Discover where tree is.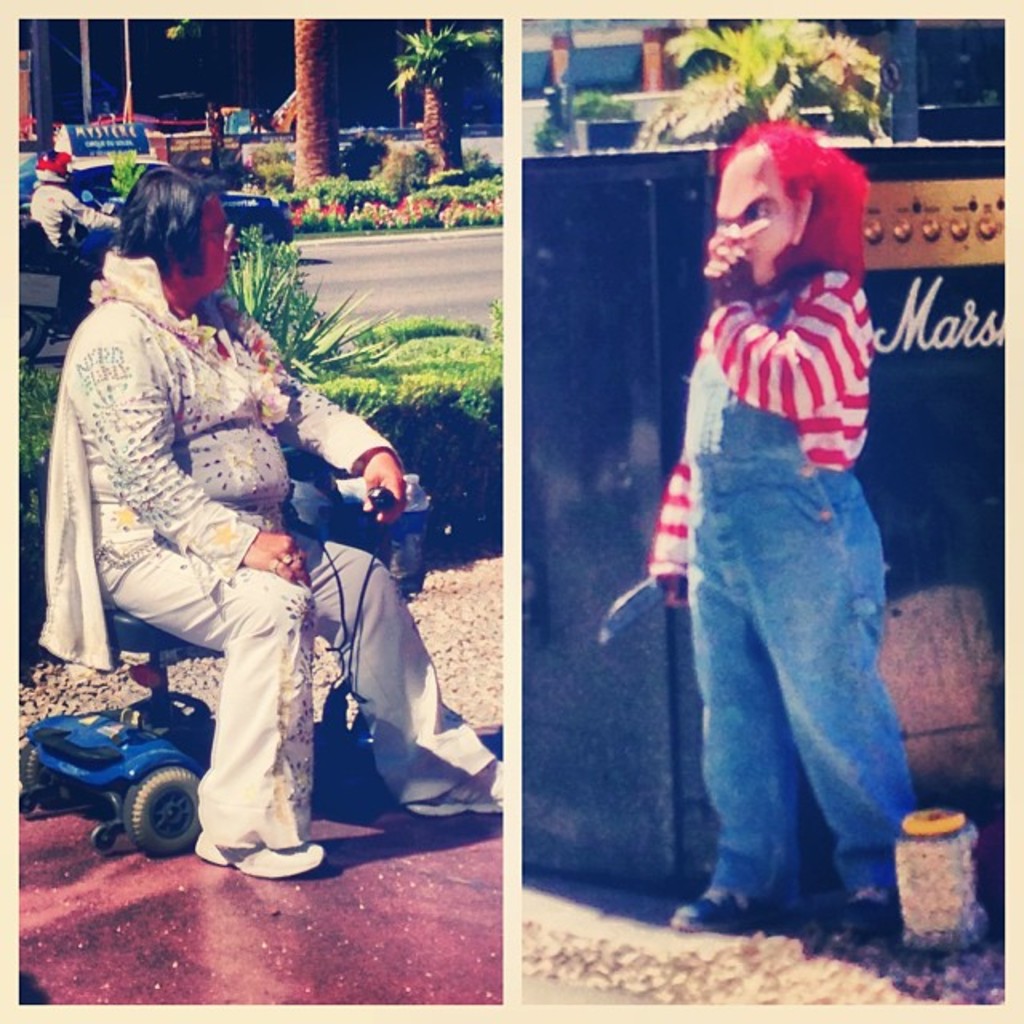
Discovered at (291, 18, 341, 192).
